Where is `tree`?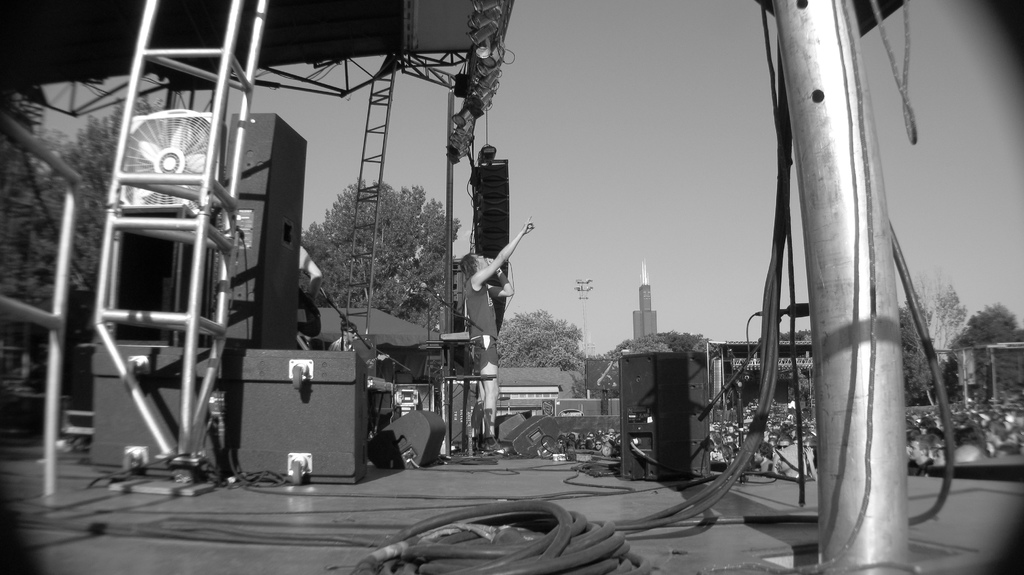
Rect(600, 328, 728, 366).
